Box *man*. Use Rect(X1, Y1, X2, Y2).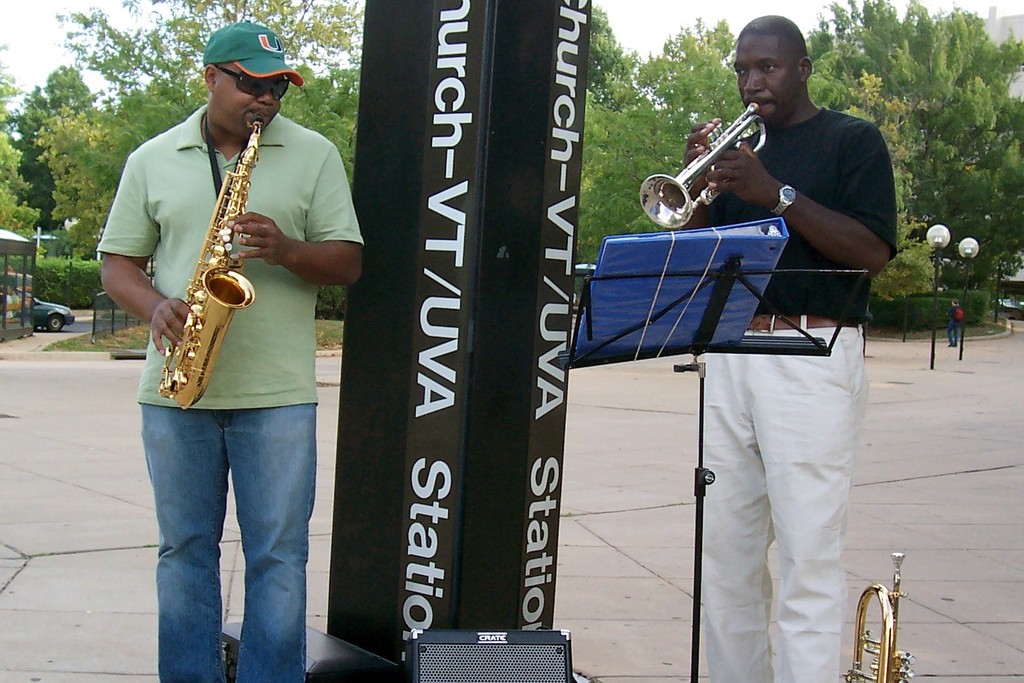
Rect(91, 21, 368, 682).
